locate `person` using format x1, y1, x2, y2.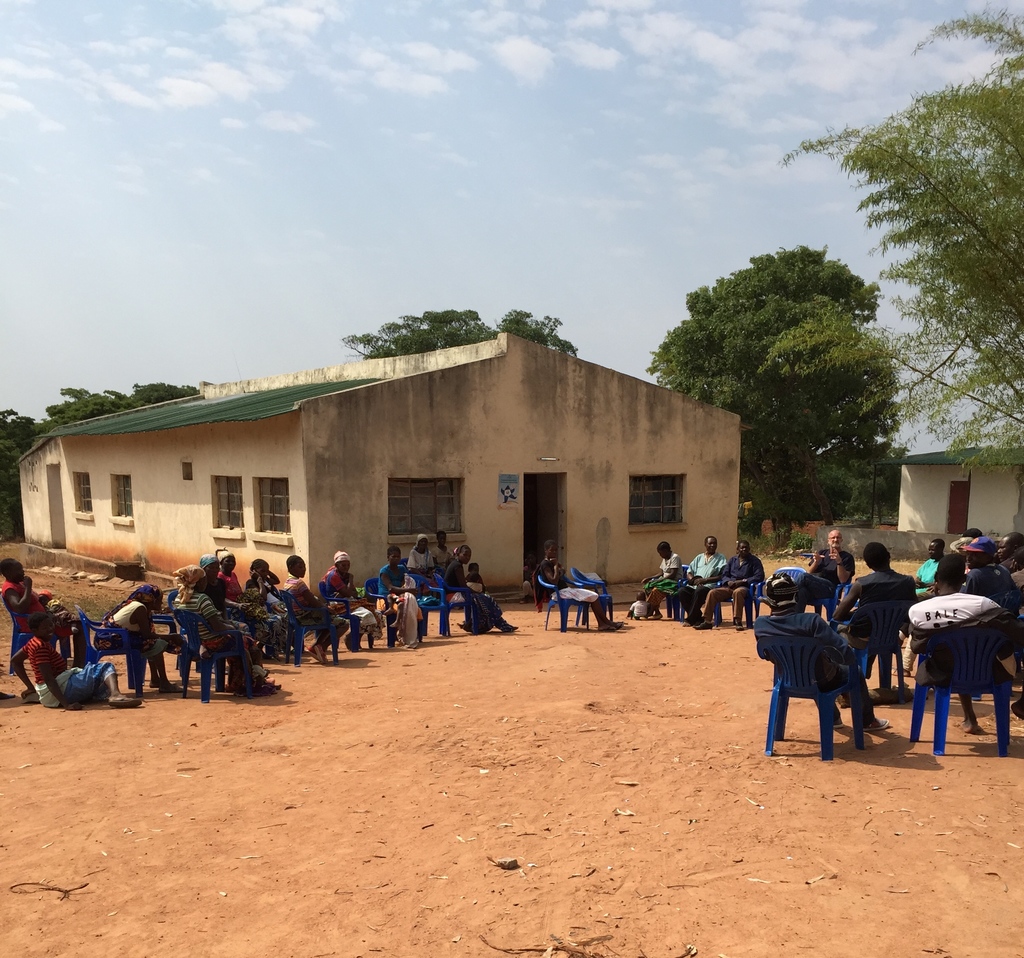
283, 555, 350, 665.
